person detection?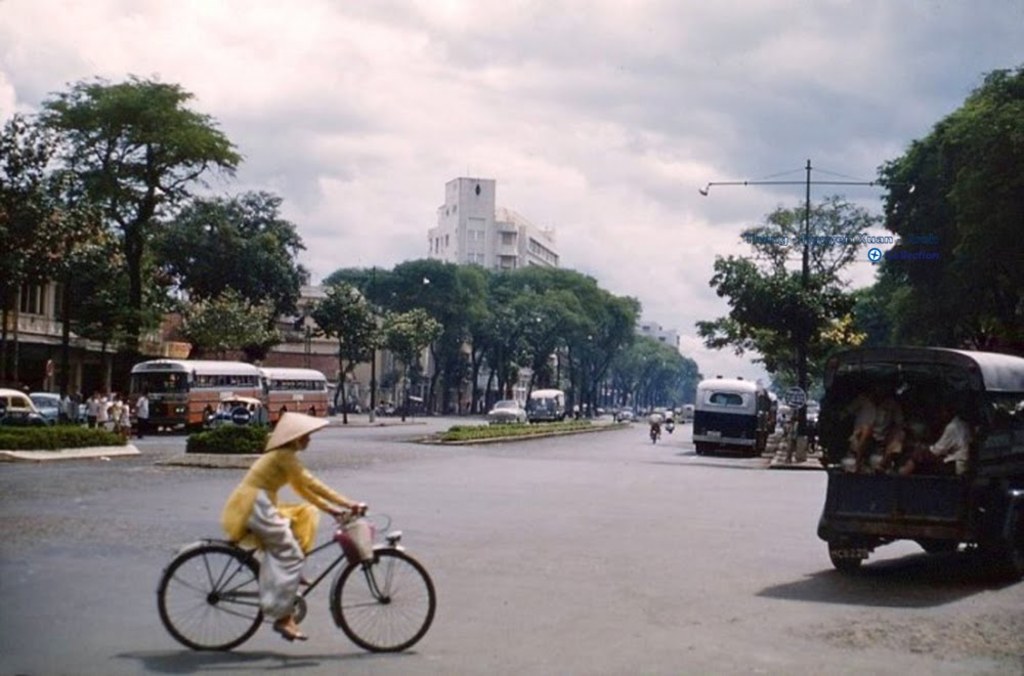
(left=664, top=408, right=669, bottom=427)
